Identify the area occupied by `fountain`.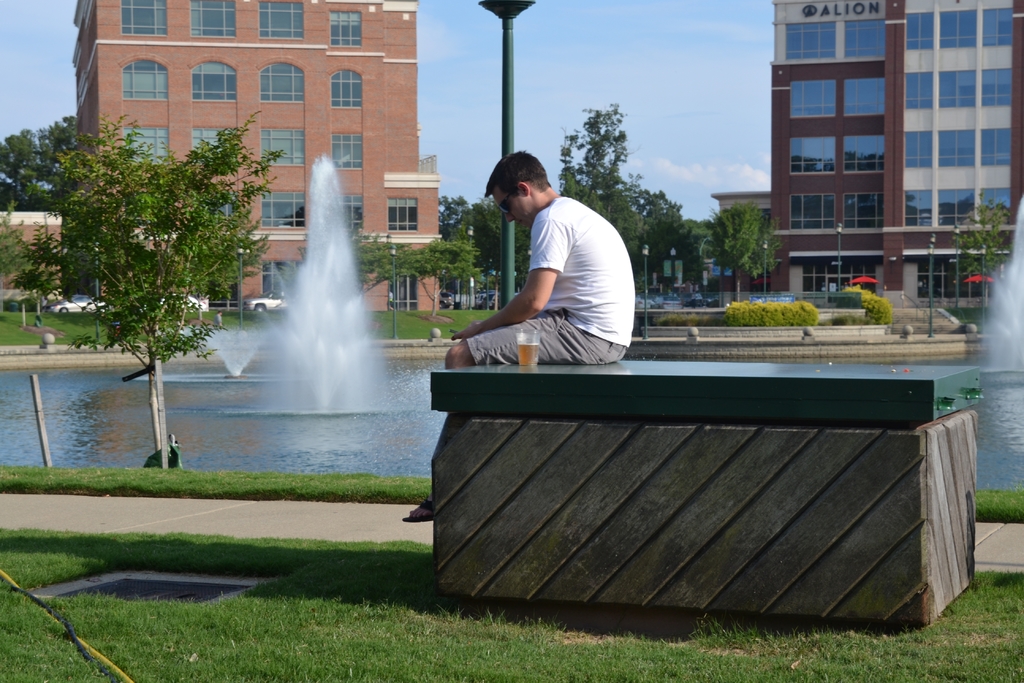
Area: box(979, 213, 1023, 394).
